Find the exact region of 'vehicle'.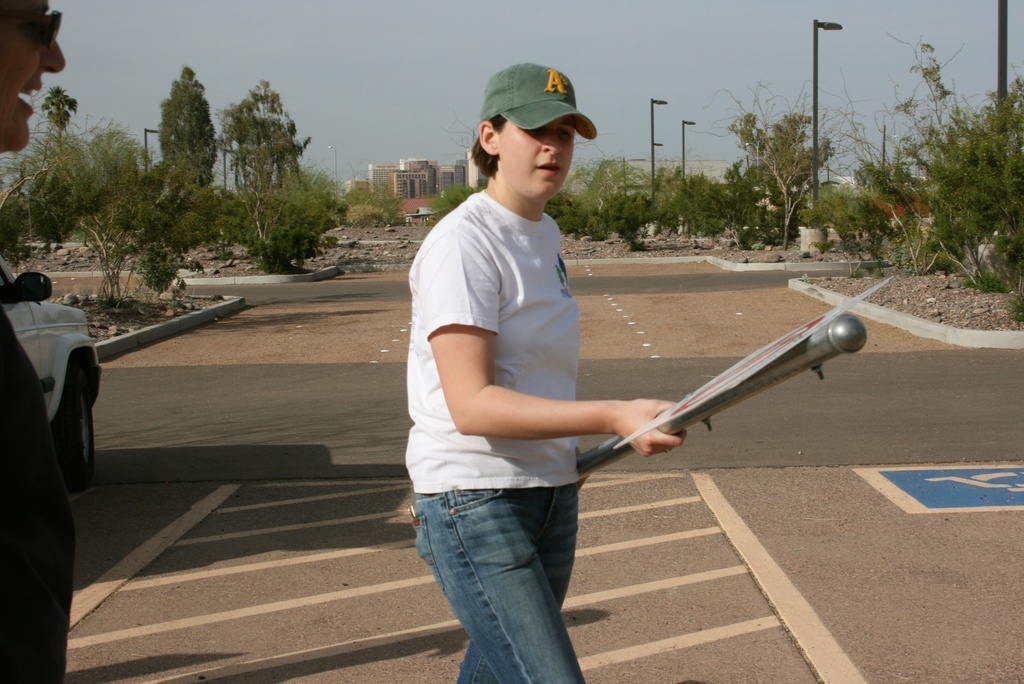
Exact region: 0, 252, 104, 492.
